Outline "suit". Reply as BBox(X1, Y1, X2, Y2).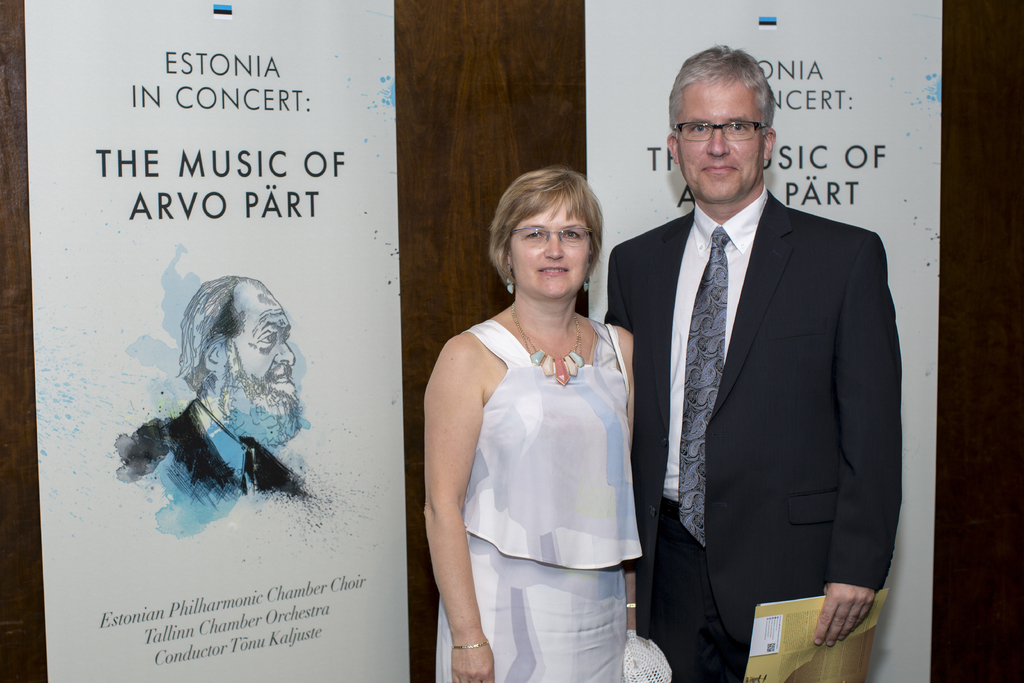
BBox(620, 69, 903, 675).
